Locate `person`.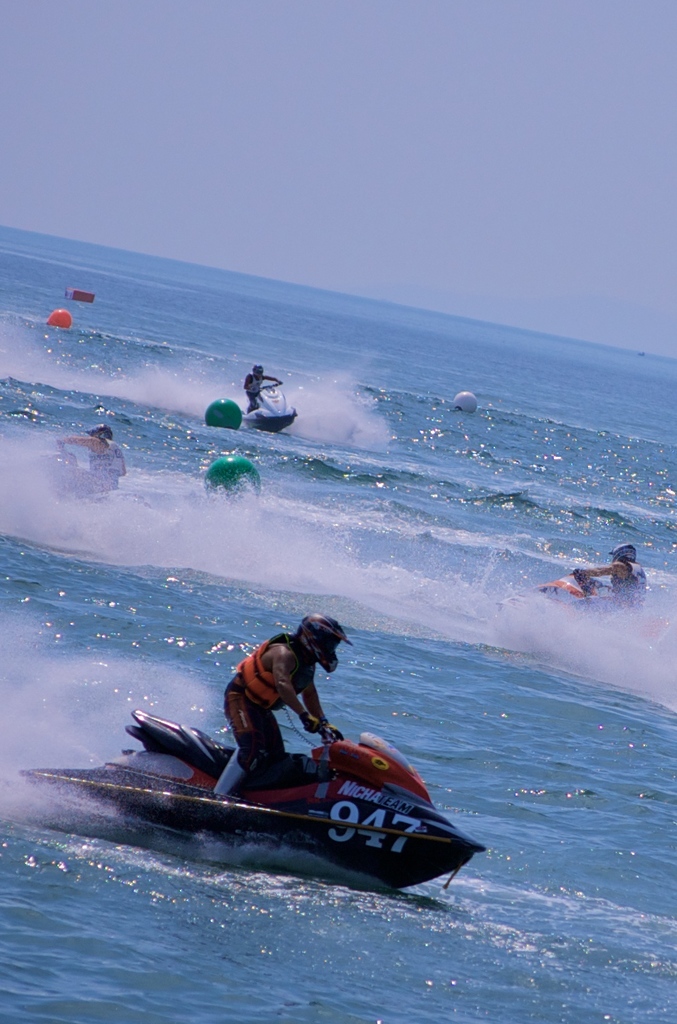
Bounding box: detection(219, 610, 362, 801).
